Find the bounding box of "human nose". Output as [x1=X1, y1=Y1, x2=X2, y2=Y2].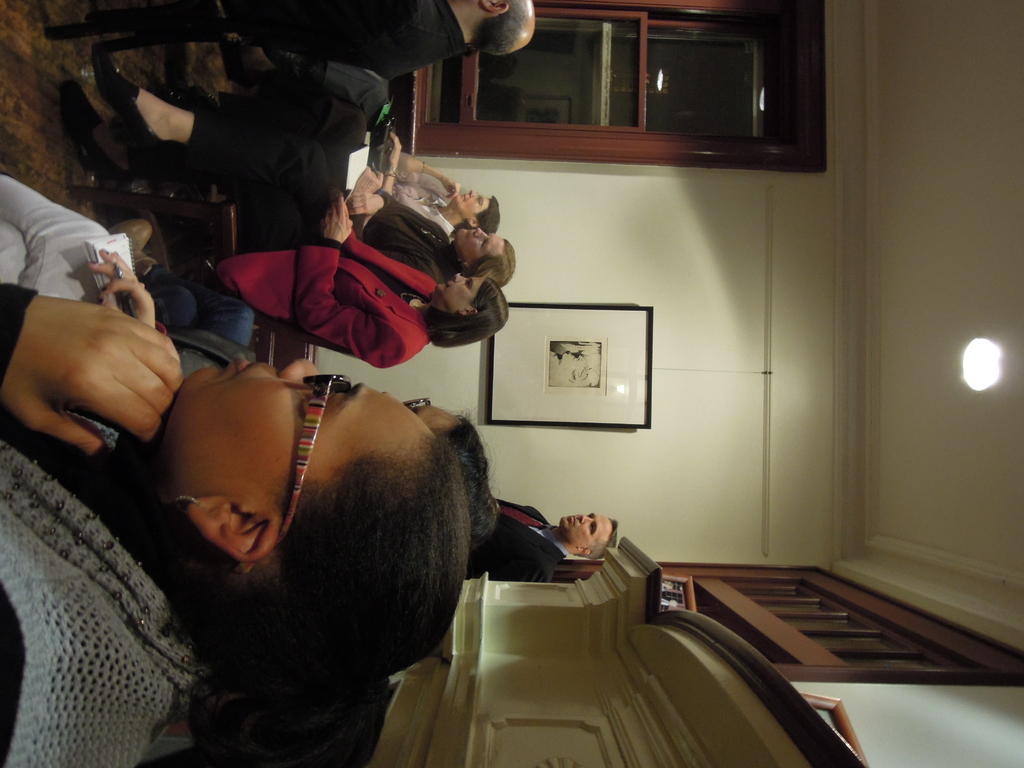
[x1=579, y1=516, x2=596, y2=524].
